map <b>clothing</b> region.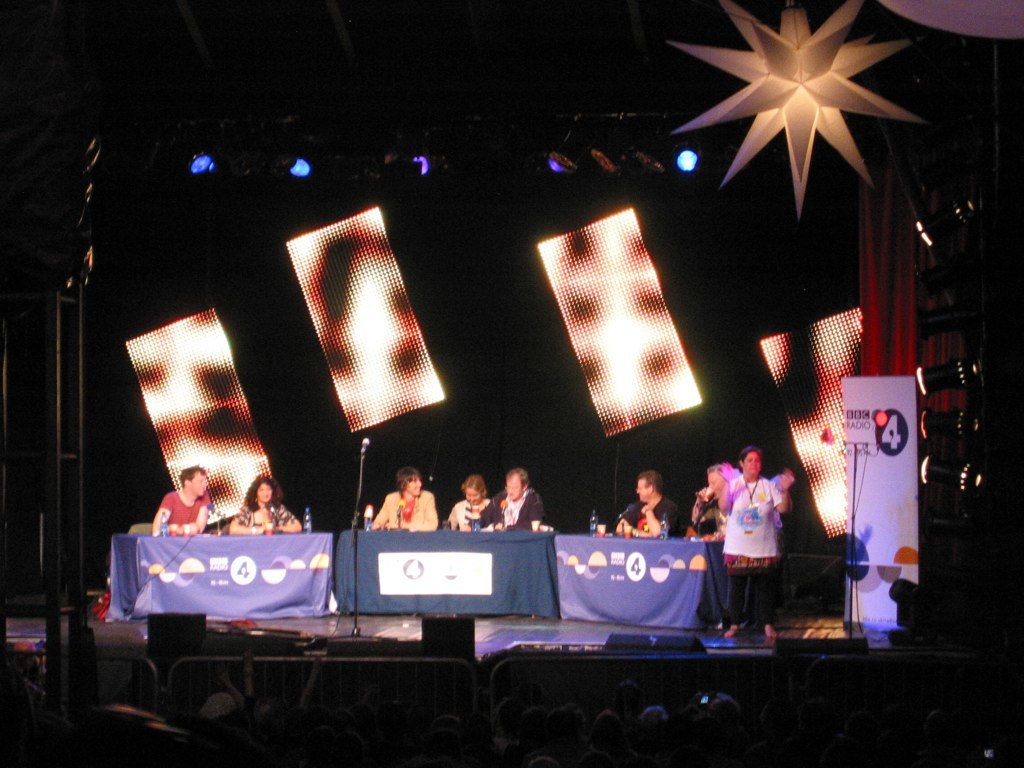
Mapped to region(617, 496, 682, 536).
